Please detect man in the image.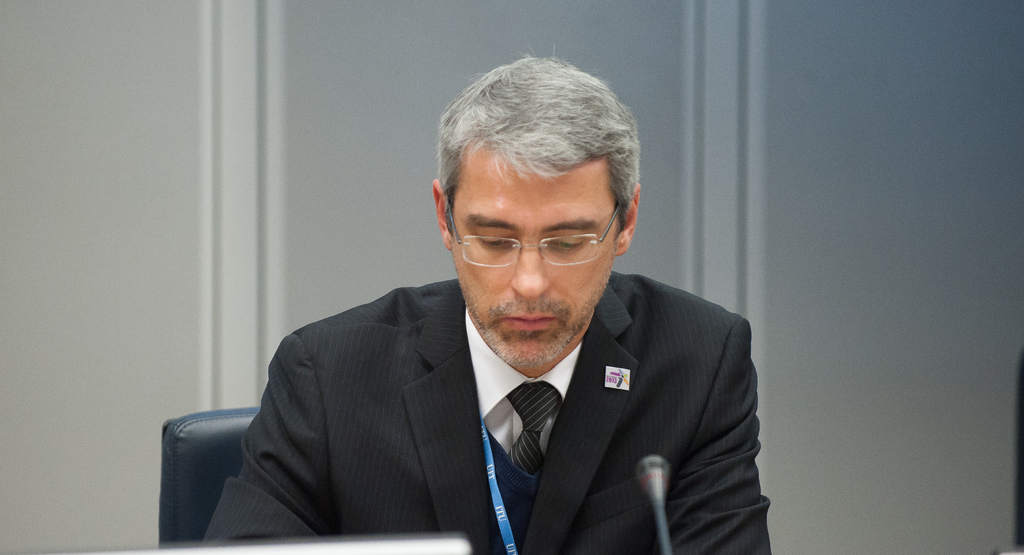
{"left": 186, "top": 94, "right": 783, "bottom": 549}.
